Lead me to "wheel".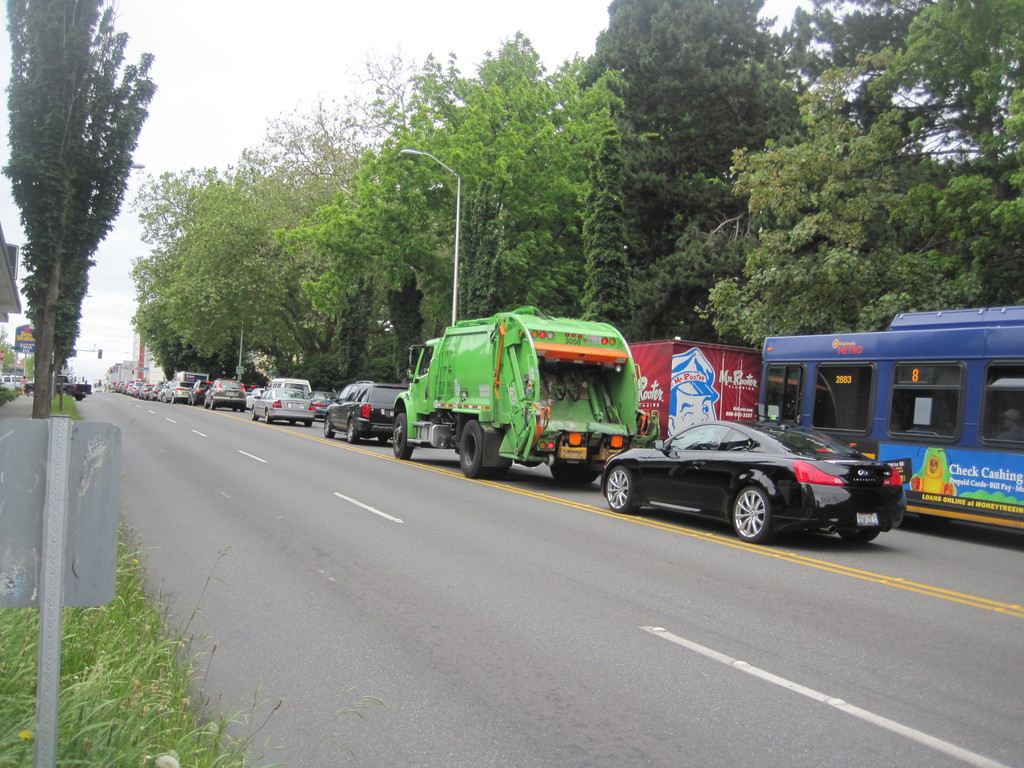
Lead to l=836, t=527, r=877, b=545.
